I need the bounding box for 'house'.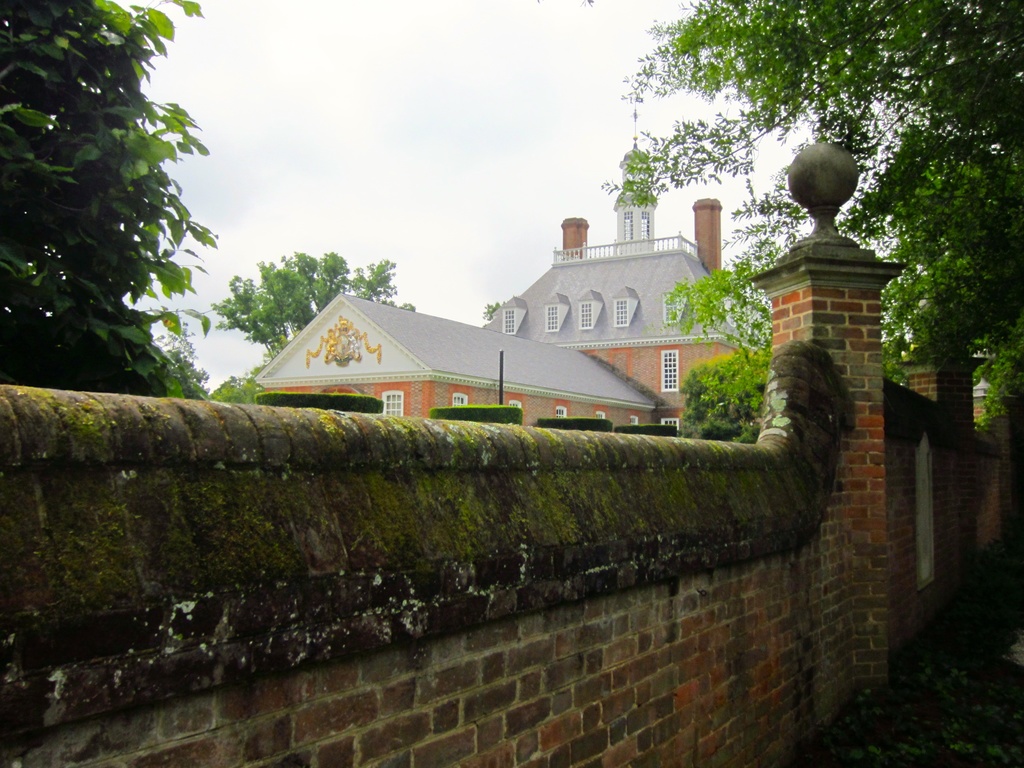
Here it is: bbox=[259, 290, 657, 426].
